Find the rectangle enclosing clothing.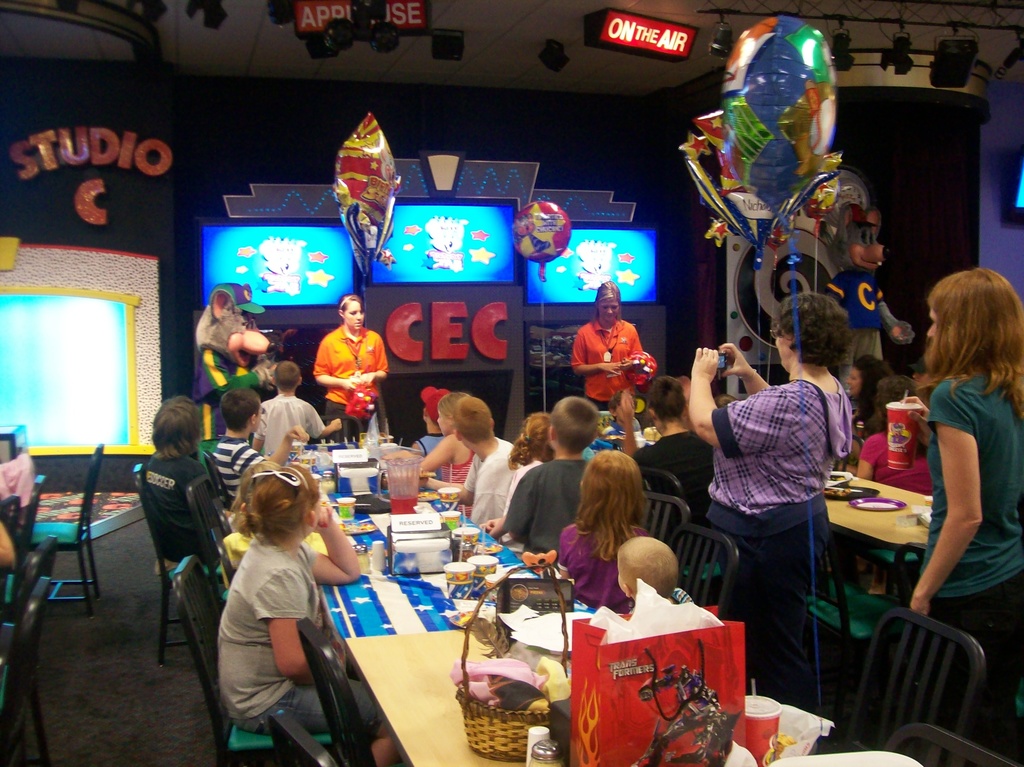
region(440, 439, 474, 494).
